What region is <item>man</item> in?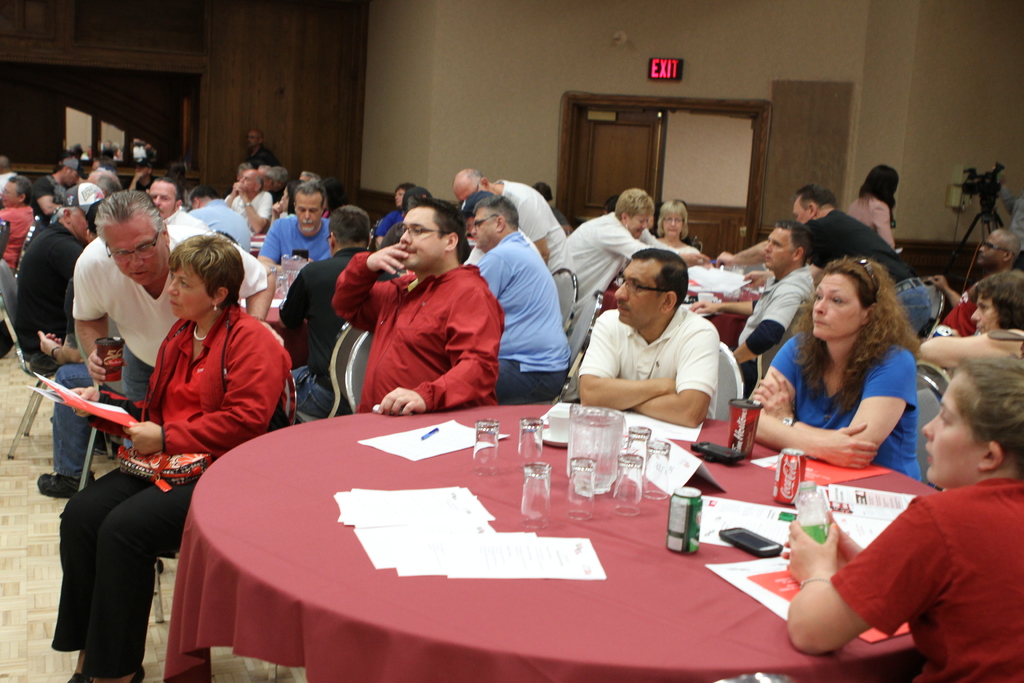
[x1=186, y1=186, x2=253, y2=252].
